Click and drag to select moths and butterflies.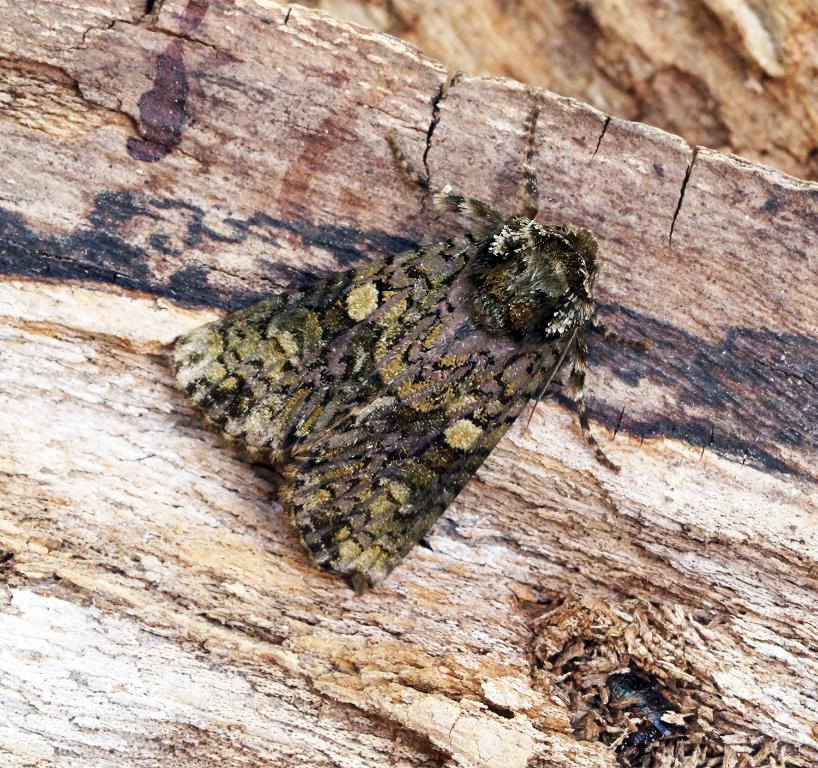
Selection: [158,131,619,600].
